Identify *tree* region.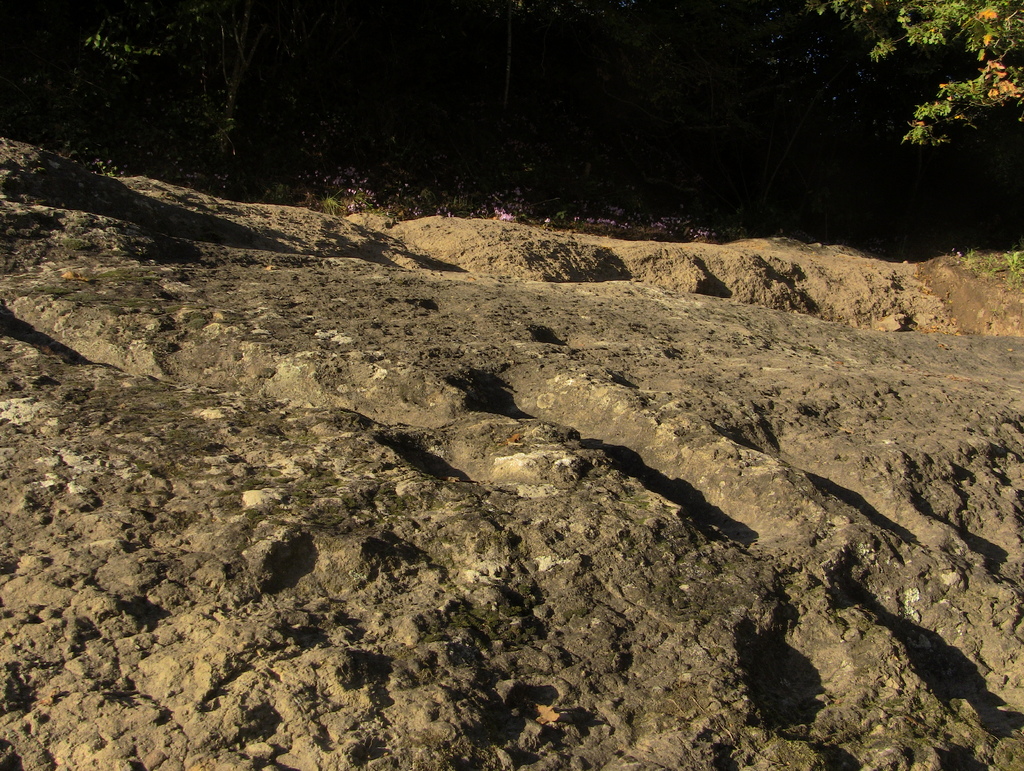
Region: l=803, t=0, r=1023, b=157.
